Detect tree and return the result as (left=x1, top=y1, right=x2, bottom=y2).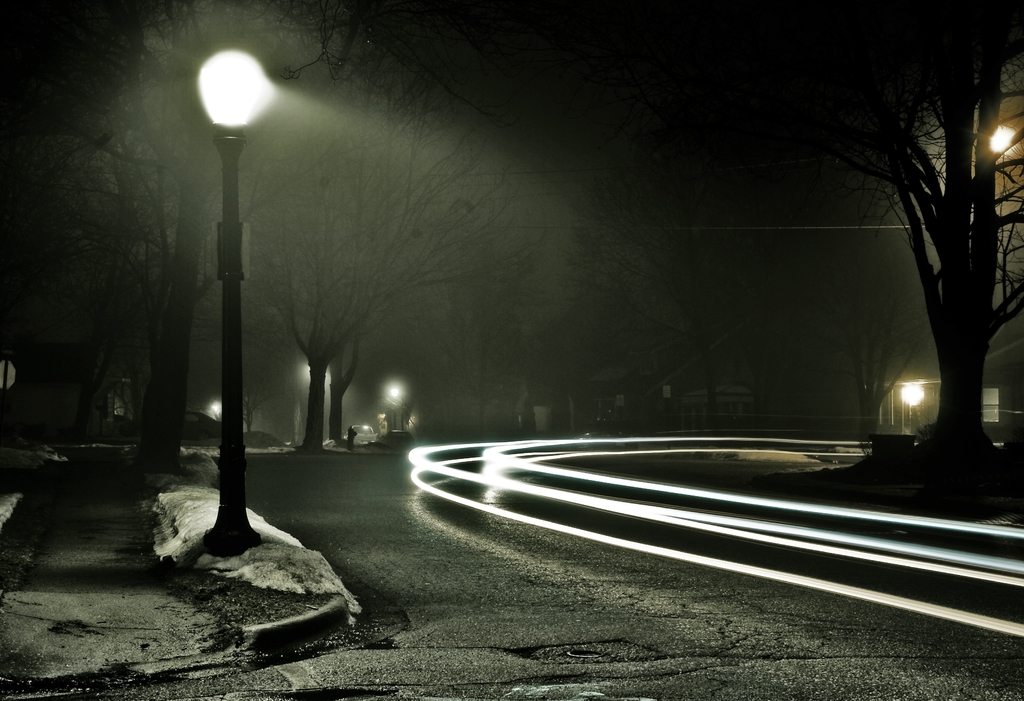
(left=710, top=0, right=1023, bottom=483).
